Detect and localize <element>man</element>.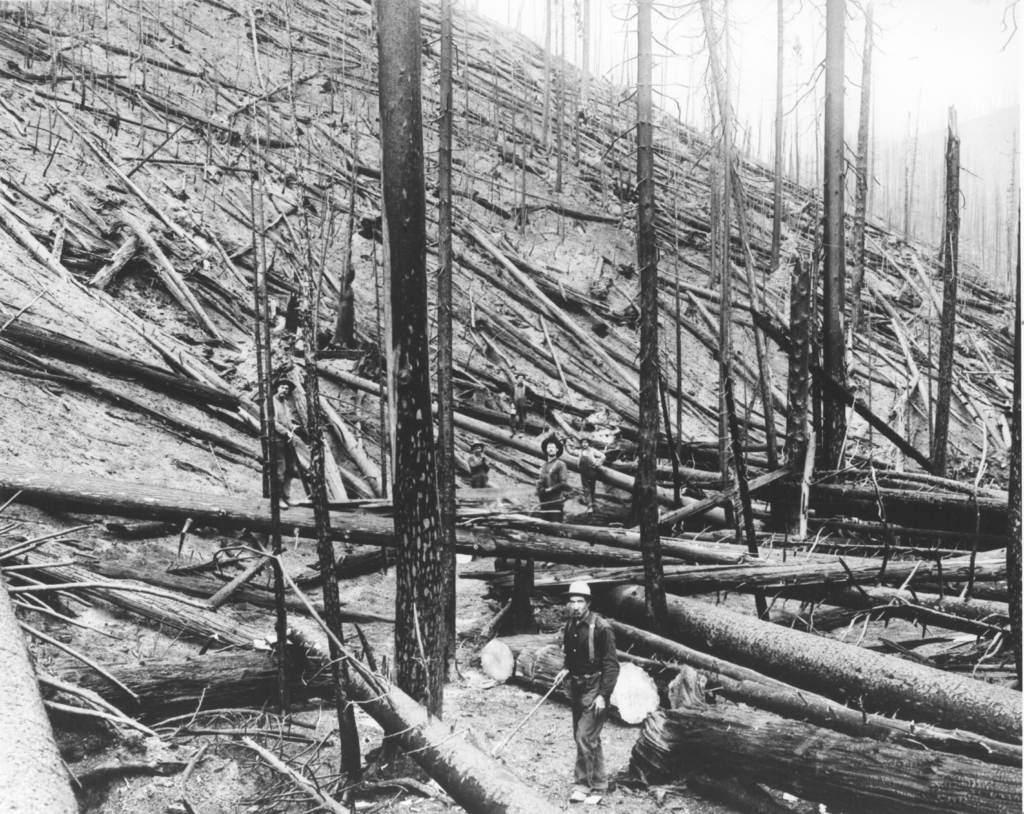
Localized at region(536, 435, 569, 535).
